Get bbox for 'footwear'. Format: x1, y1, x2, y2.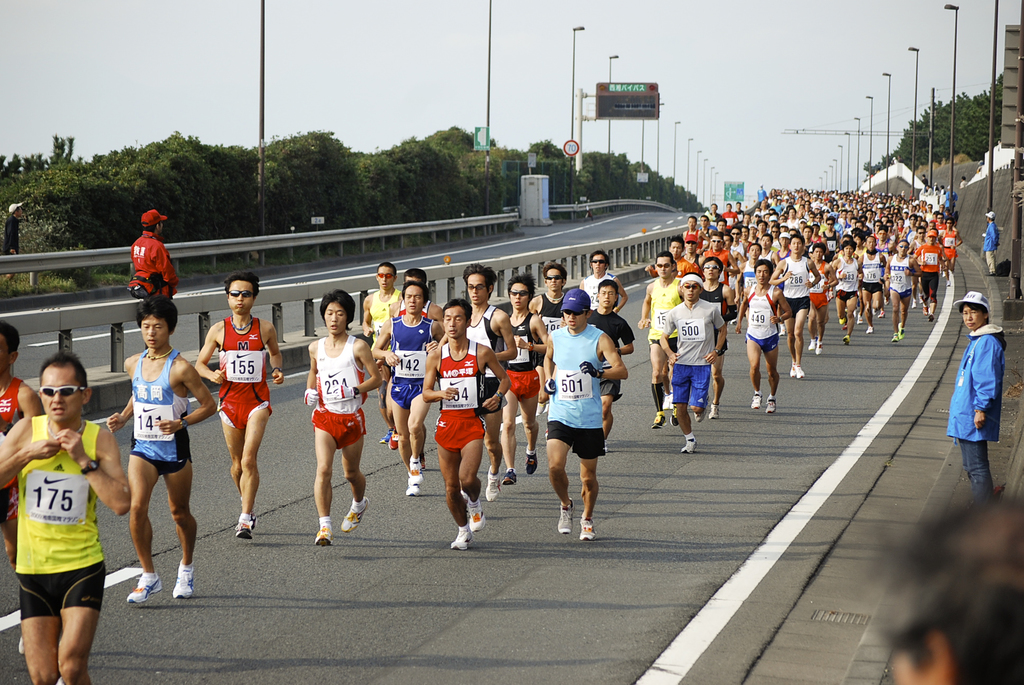
679, 428, 692, 453.
